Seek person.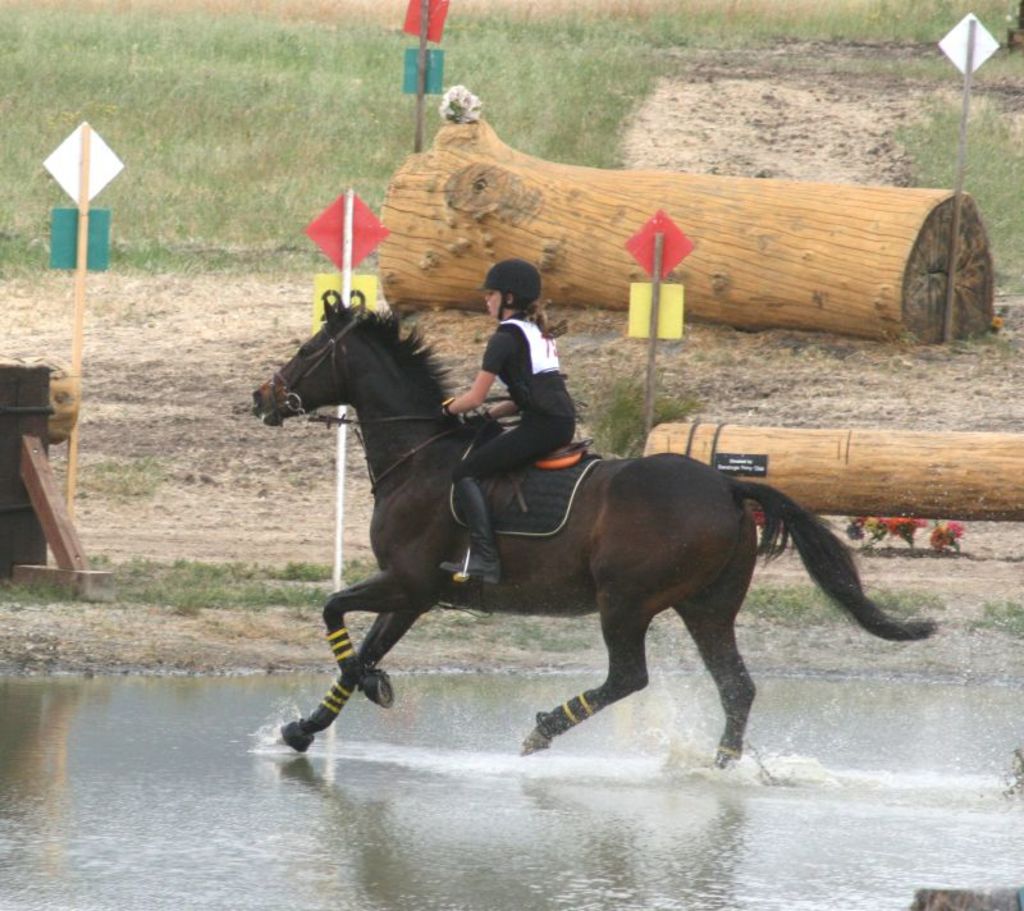
detection(460, 262, 589, 489).
